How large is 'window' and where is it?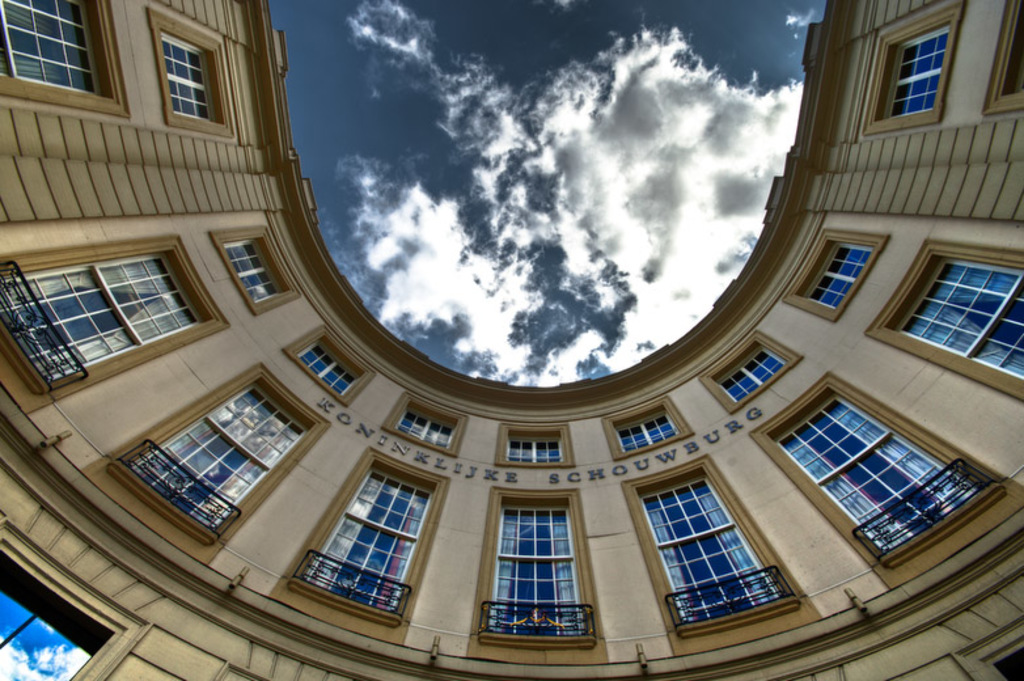
Bounding box: detection(300, 468, 433, 613).
